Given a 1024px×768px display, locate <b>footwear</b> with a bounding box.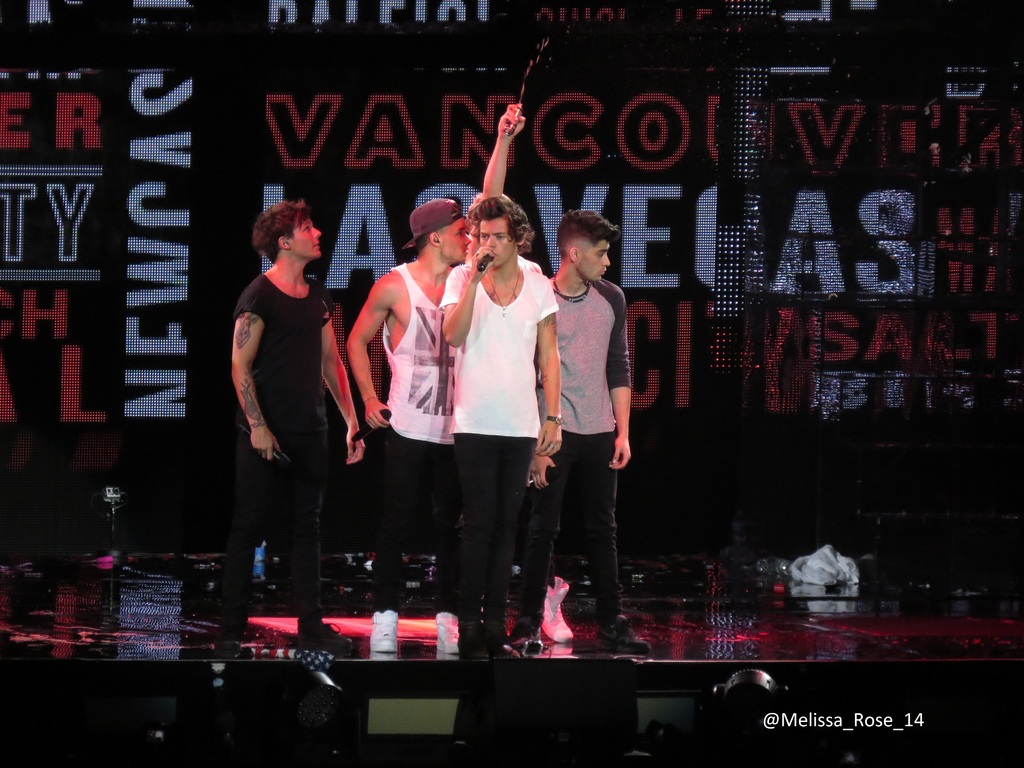
Located: (371,606,401,652).
